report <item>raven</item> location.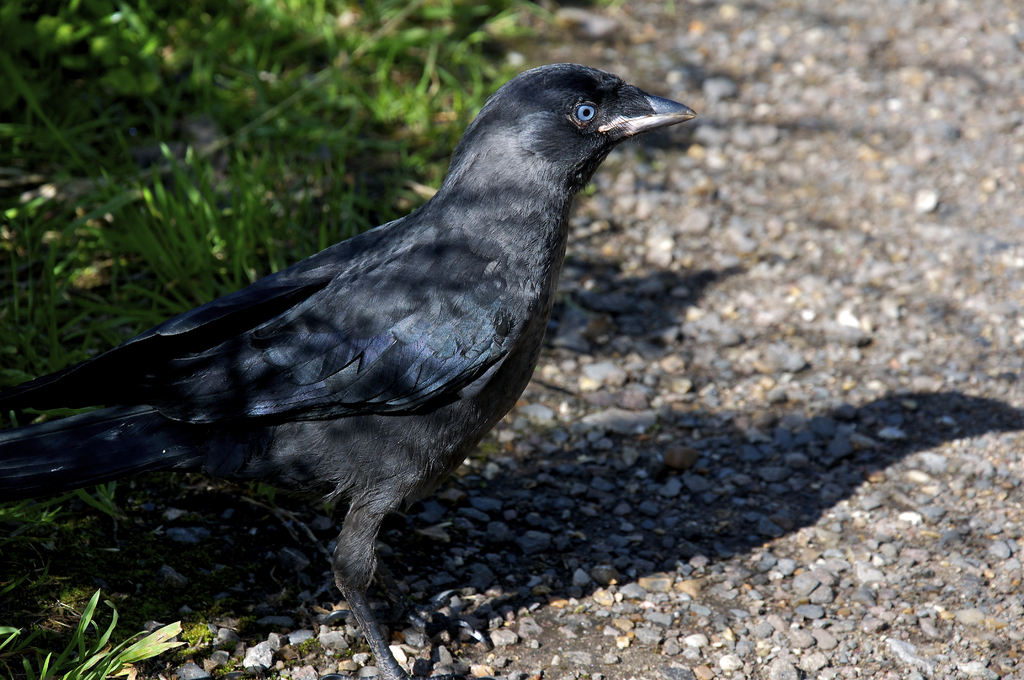
Report: box(36, 67, 654, 679).
